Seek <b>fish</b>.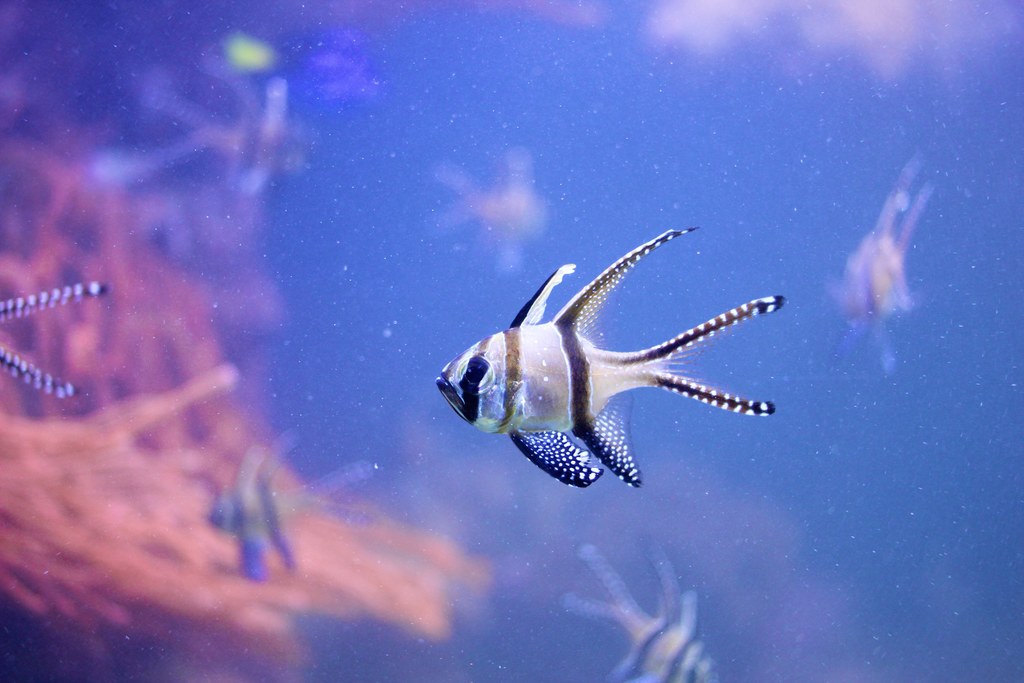
l=0, t=276, r=108, b=396.
